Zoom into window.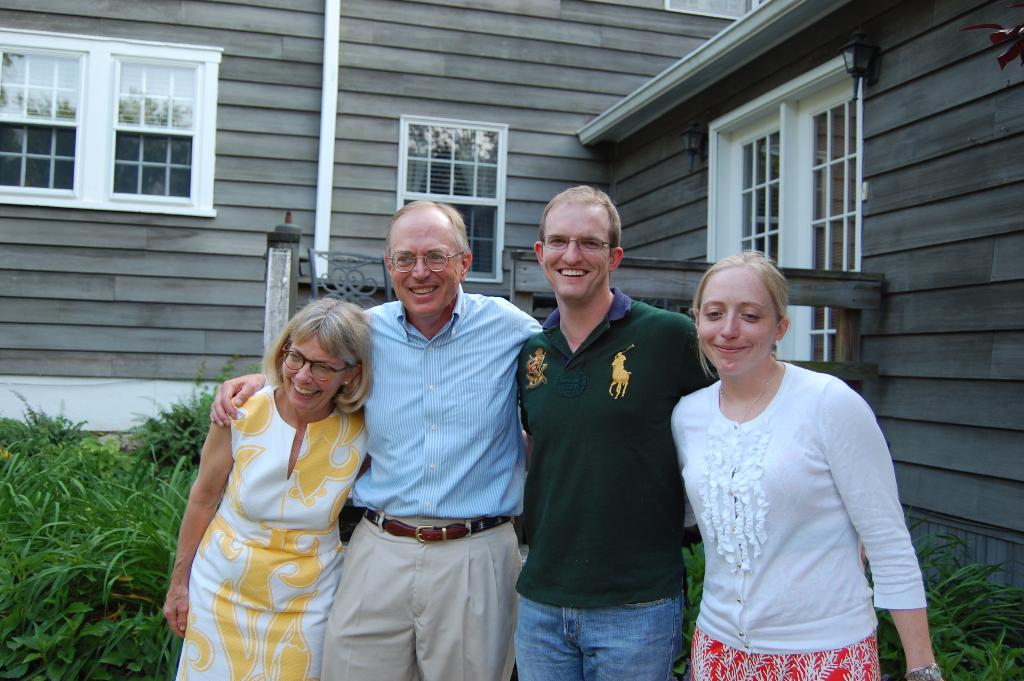
Zoom target: select_region(401, 110, 509, 277).
